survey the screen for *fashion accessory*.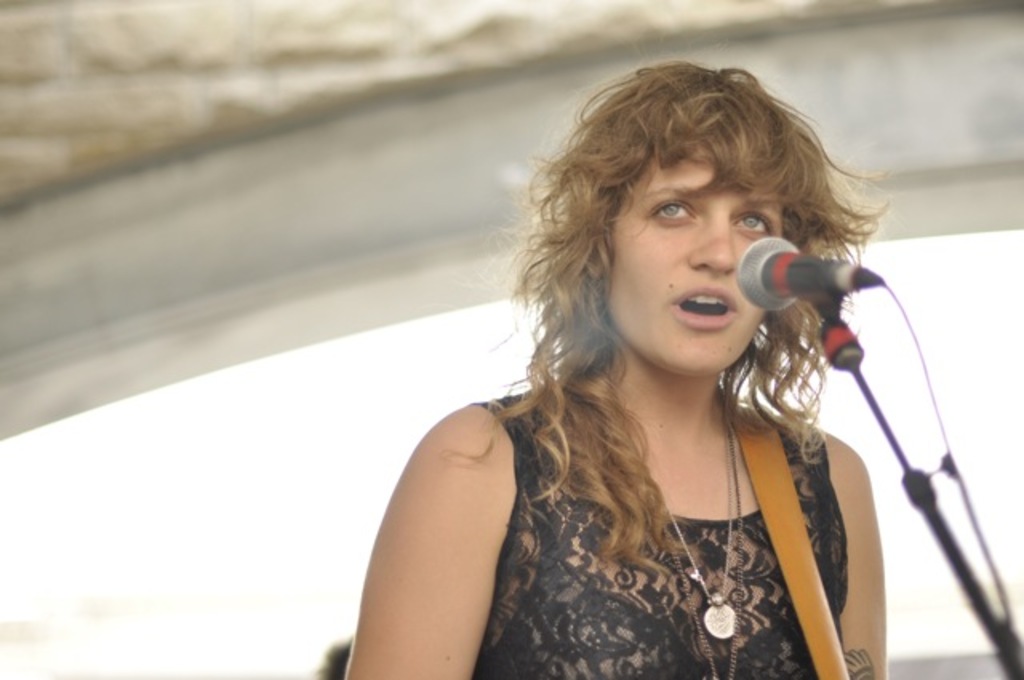
Survey found: (x1=731, y1=387, x2=848, y2=678).
